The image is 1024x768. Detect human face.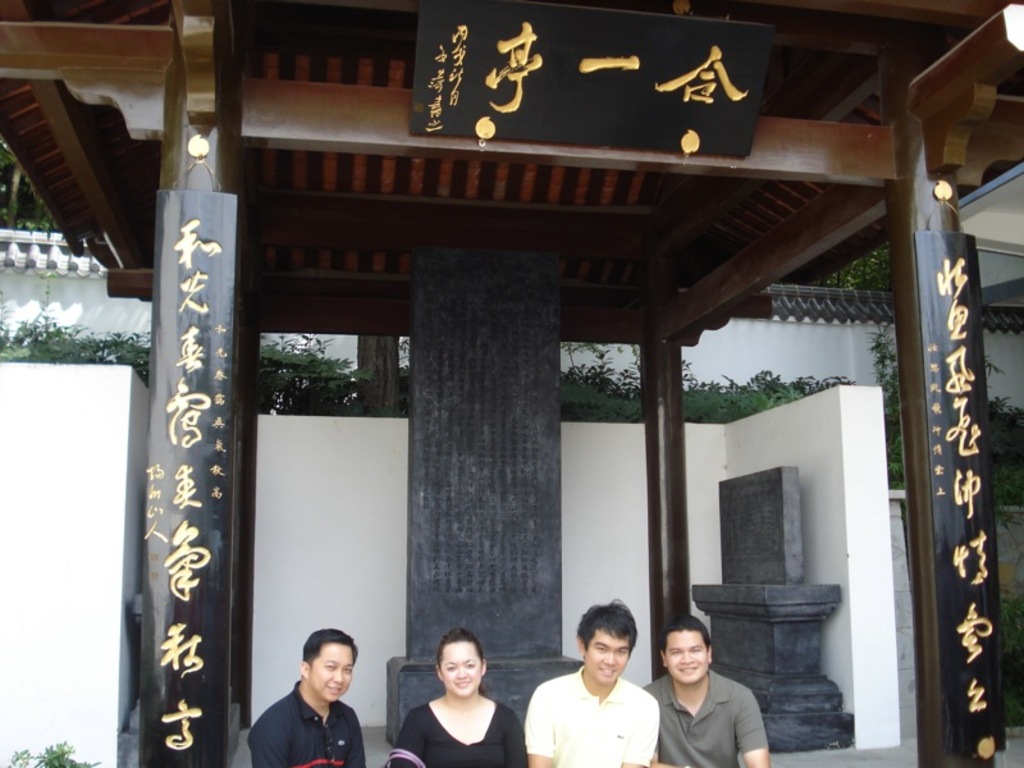
Detection: {"left": 440, "top": 643, "right": 479, "bottom": 692}.
